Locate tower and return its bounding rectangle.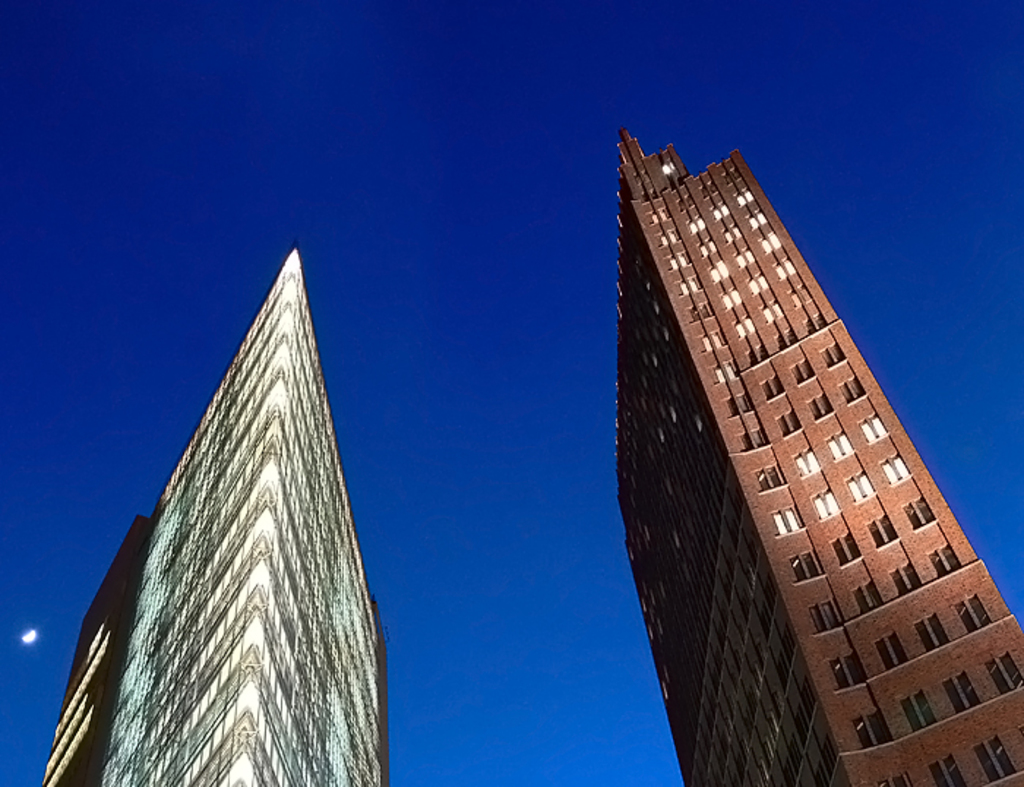
rect(606, 118, 1023, 786).
